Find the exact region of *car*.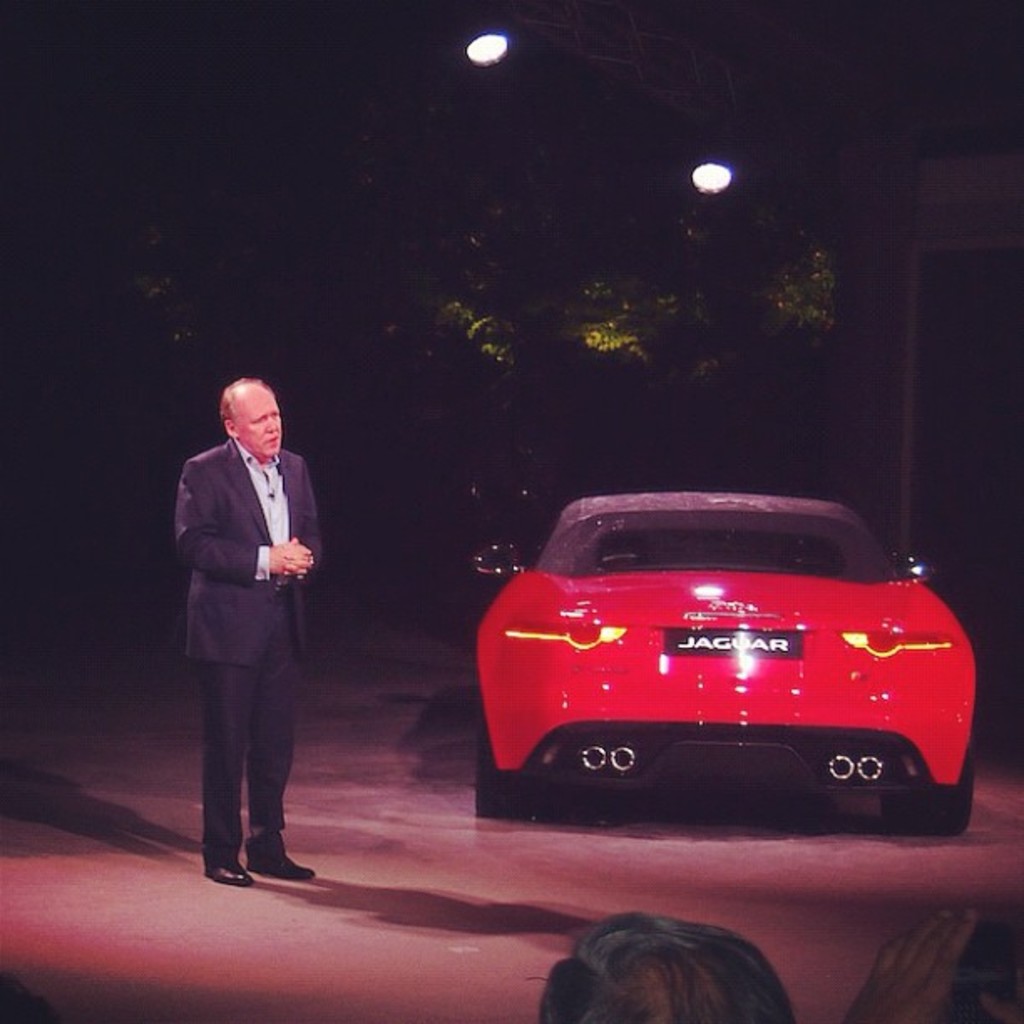
Exact region: {"left": 458, "top": 487, "right": 984, "bottom": 838}.
